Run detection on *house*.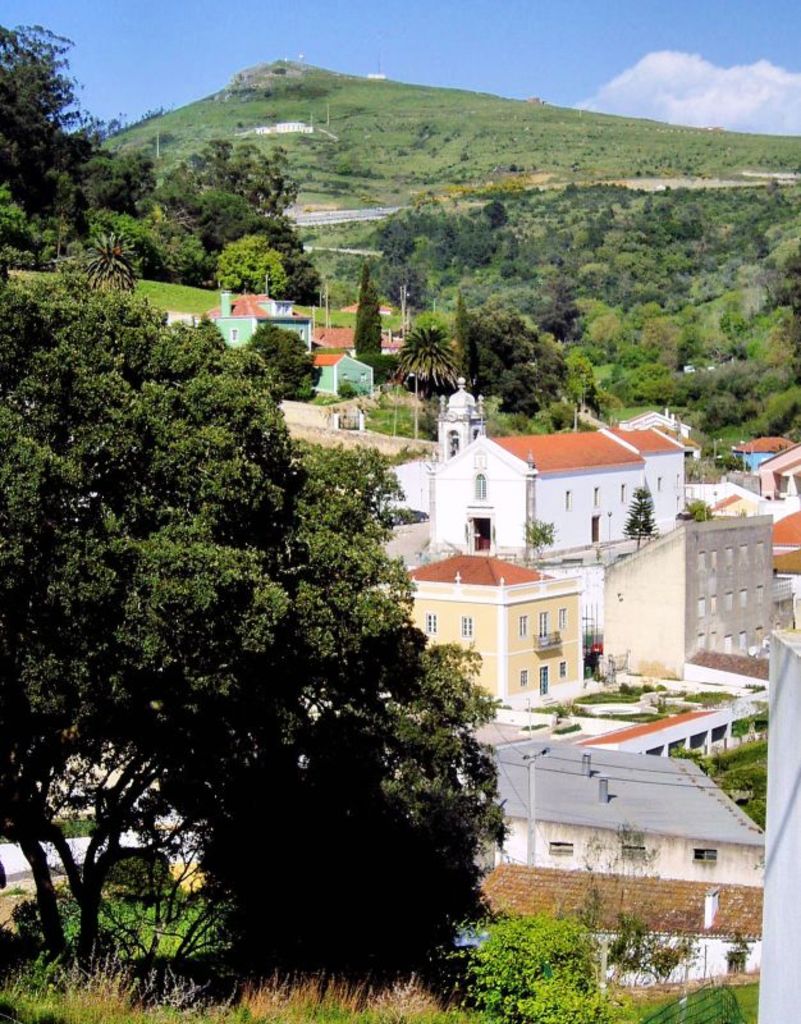
Result: 426 869 781 996.
